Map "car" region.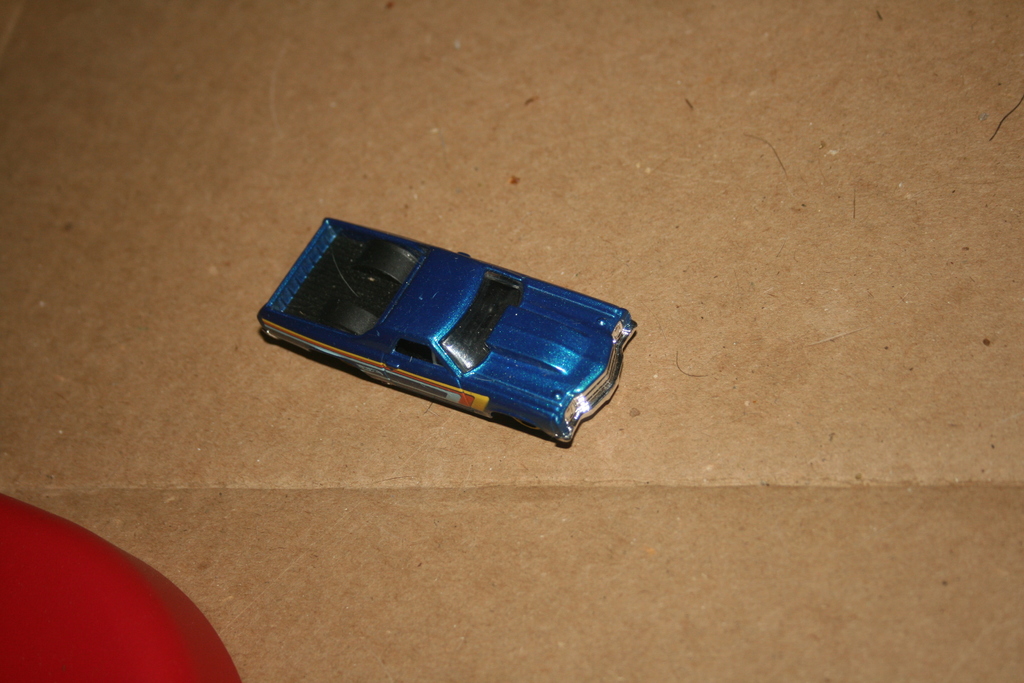
Mapped to (x1=257, y1=216, x2=637, y2=446).
